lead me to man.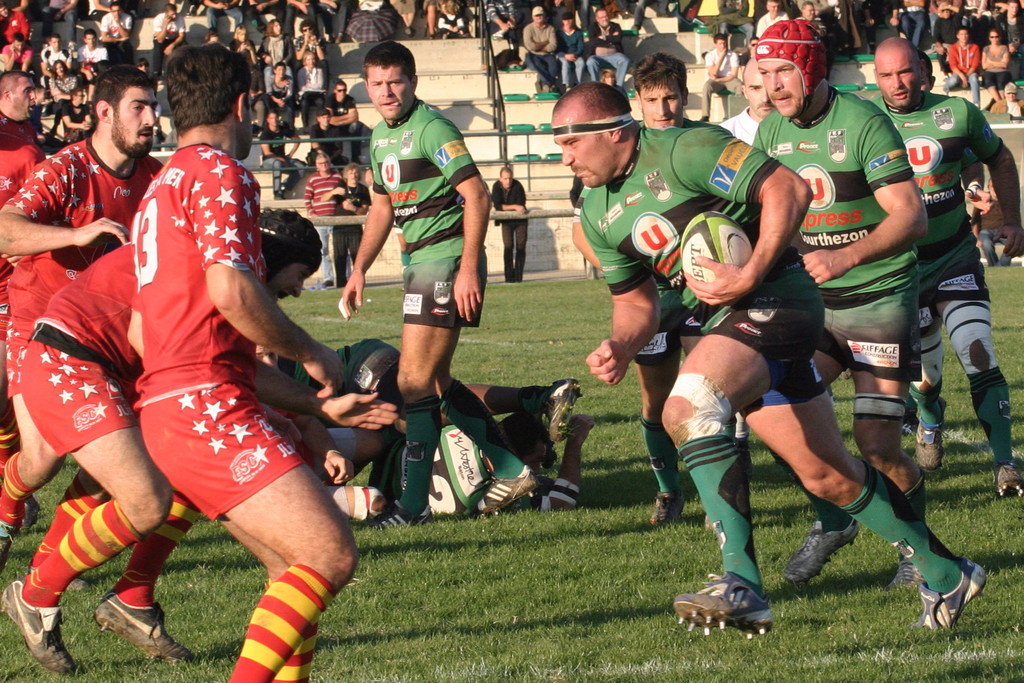
Lead to (left=755, top=0, right=789, bottom=42).
